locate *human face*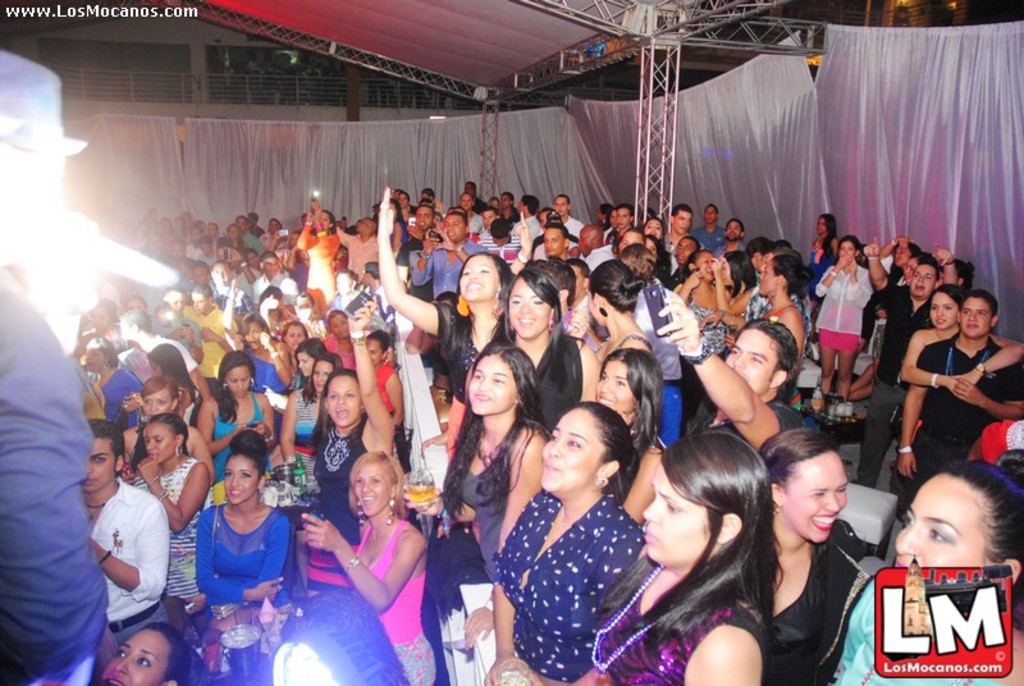
BBox(124, 291, 146, 308)
